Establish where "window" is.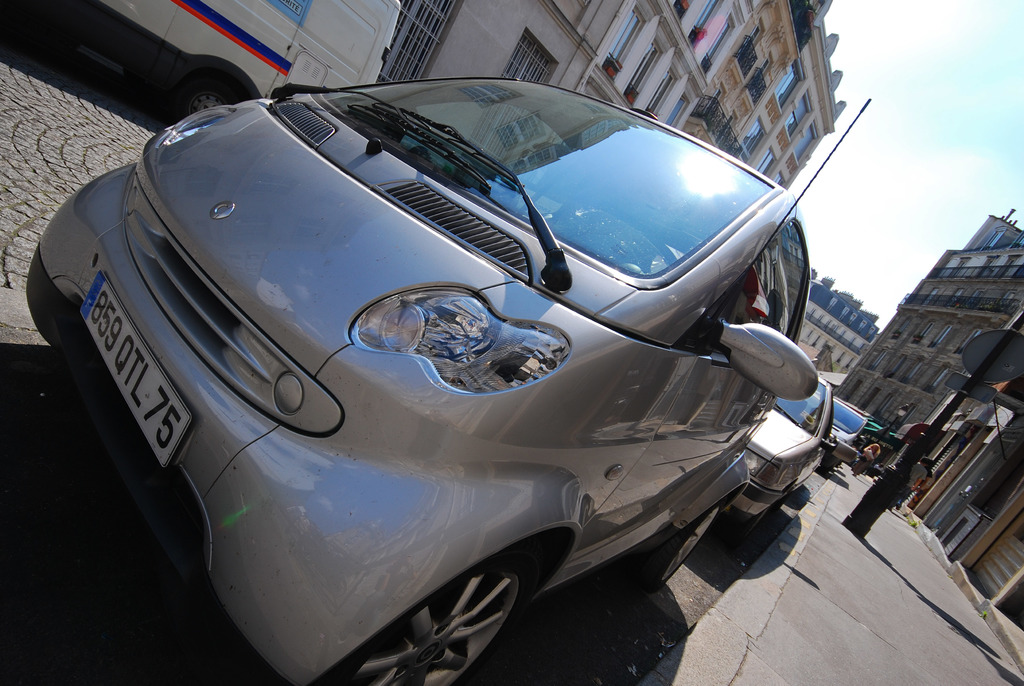
Established at <bbox>957, 257, 968, 274</bbox>.
